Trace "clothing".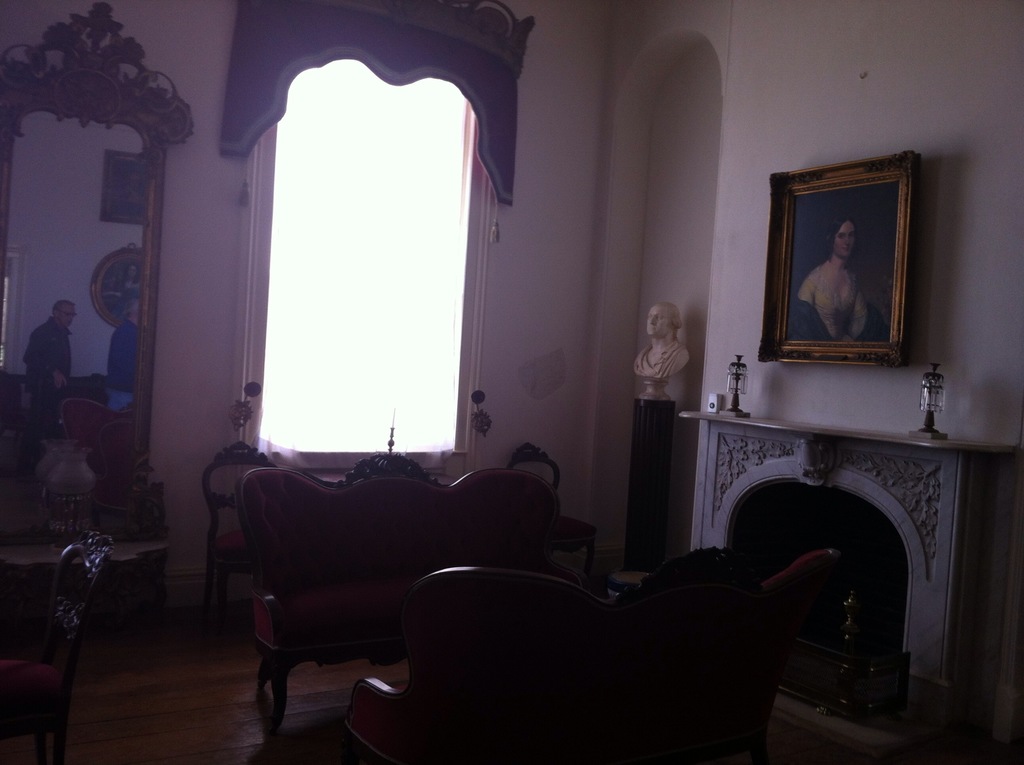
Traced to x1=21 y1=316 x2=72 y2=448.
